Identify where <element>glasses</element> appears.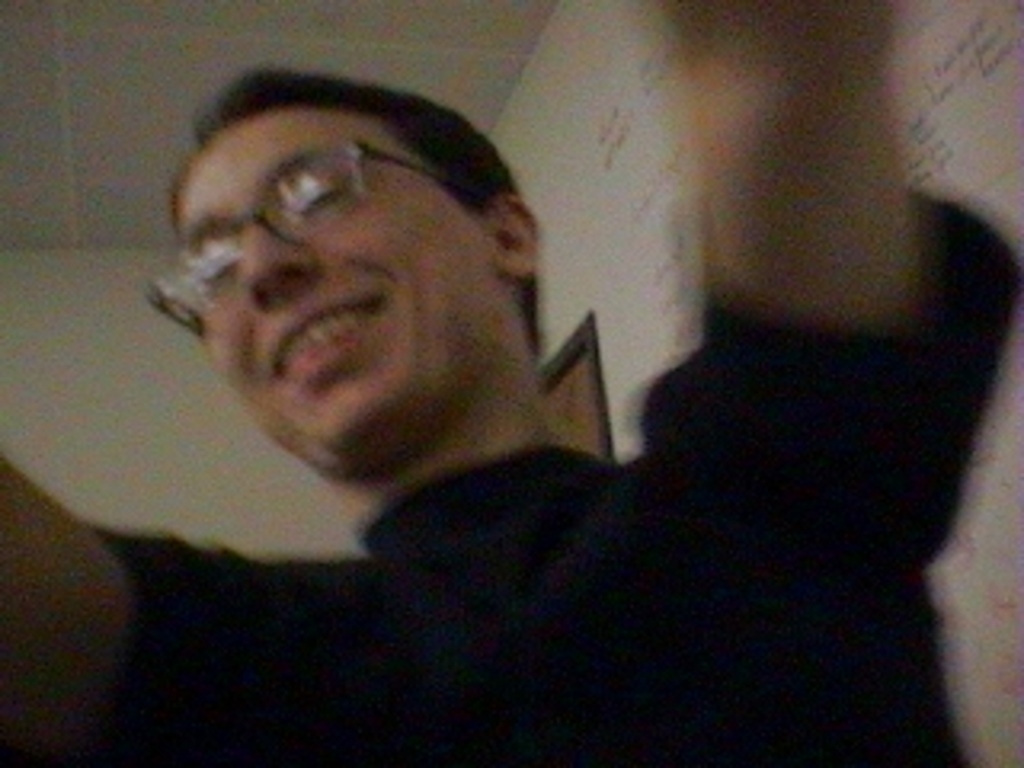
Appears at [x1=147, y1=134, x2=467, y2=336].
